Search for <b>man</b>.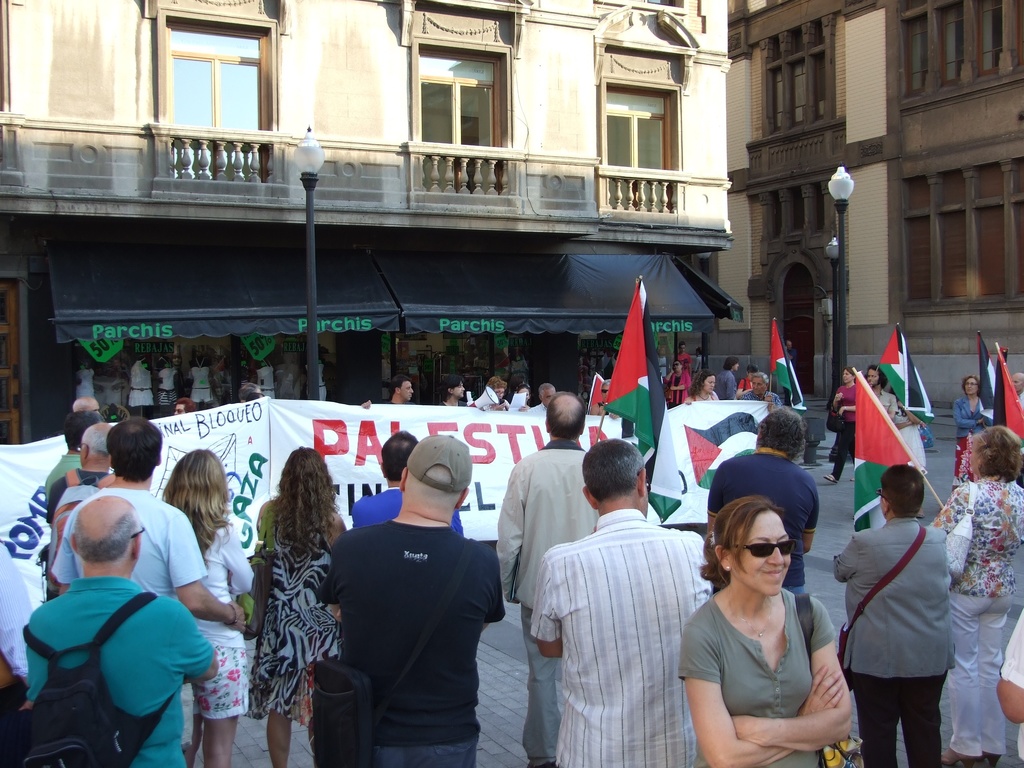
Found at detection(45, 421, 115, 580).
